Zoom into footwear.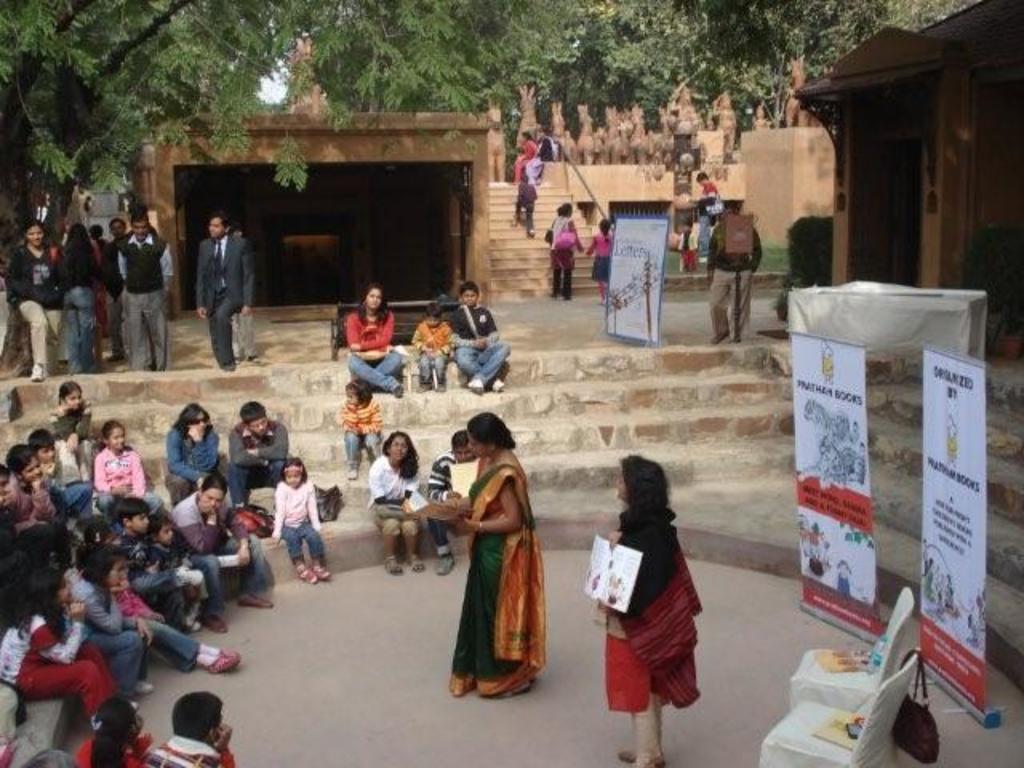
Zoom target: crop(435, 549, 453, 574).
